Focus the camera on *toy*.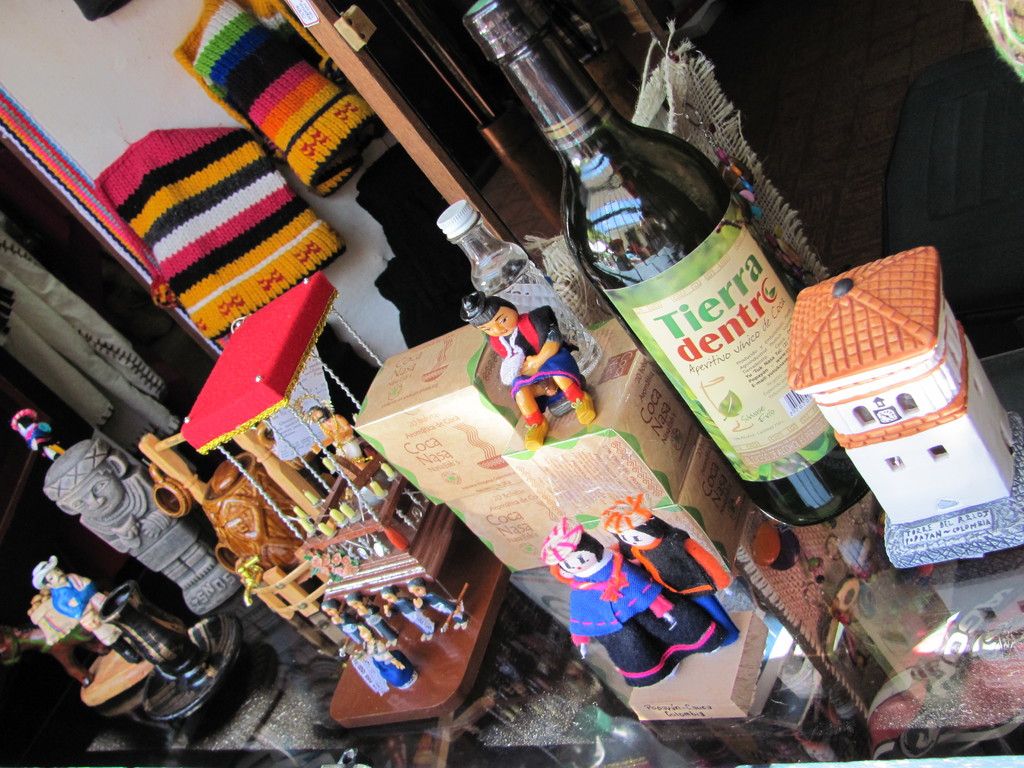
Focus region: [left=479, top=300, right=598, bottom=455].
